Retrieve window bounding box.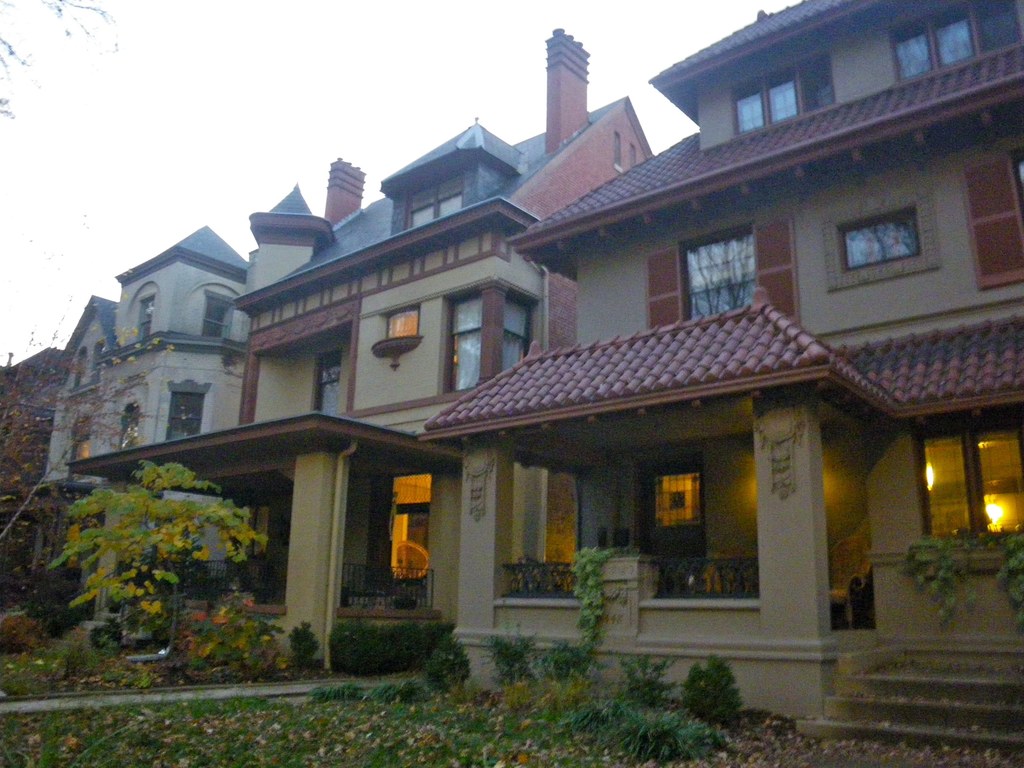
Bounding box: (1014,155,1023,219).
